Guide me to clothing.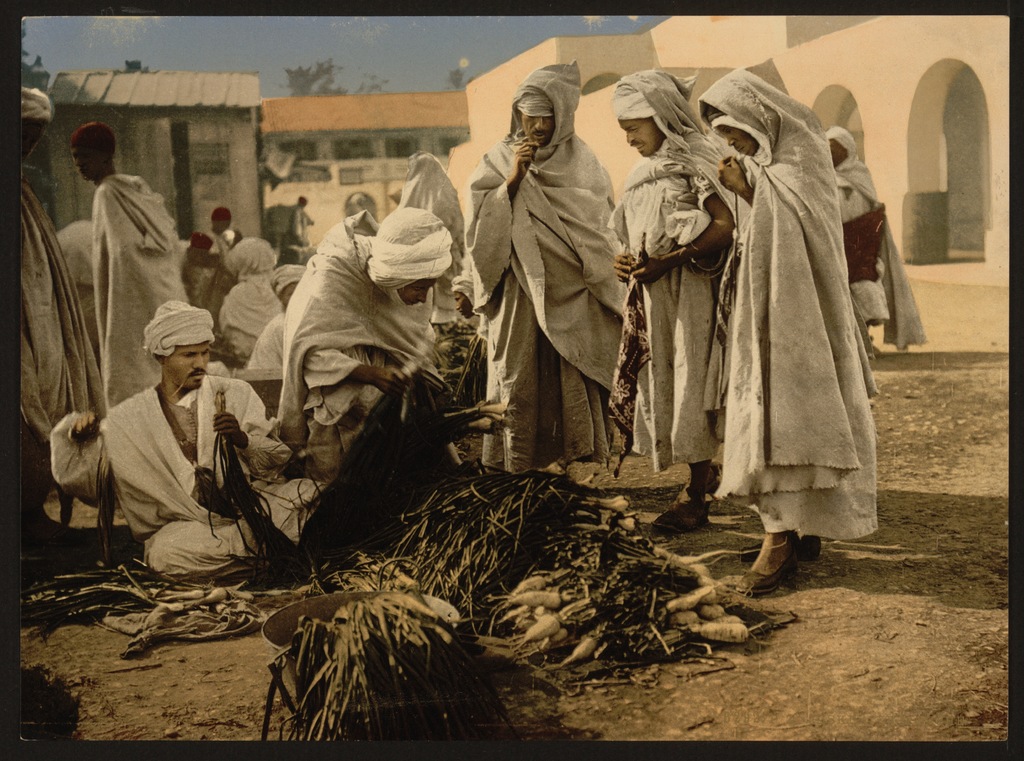
Guidance: [left=87, top=168, right=223, bottom=412].
